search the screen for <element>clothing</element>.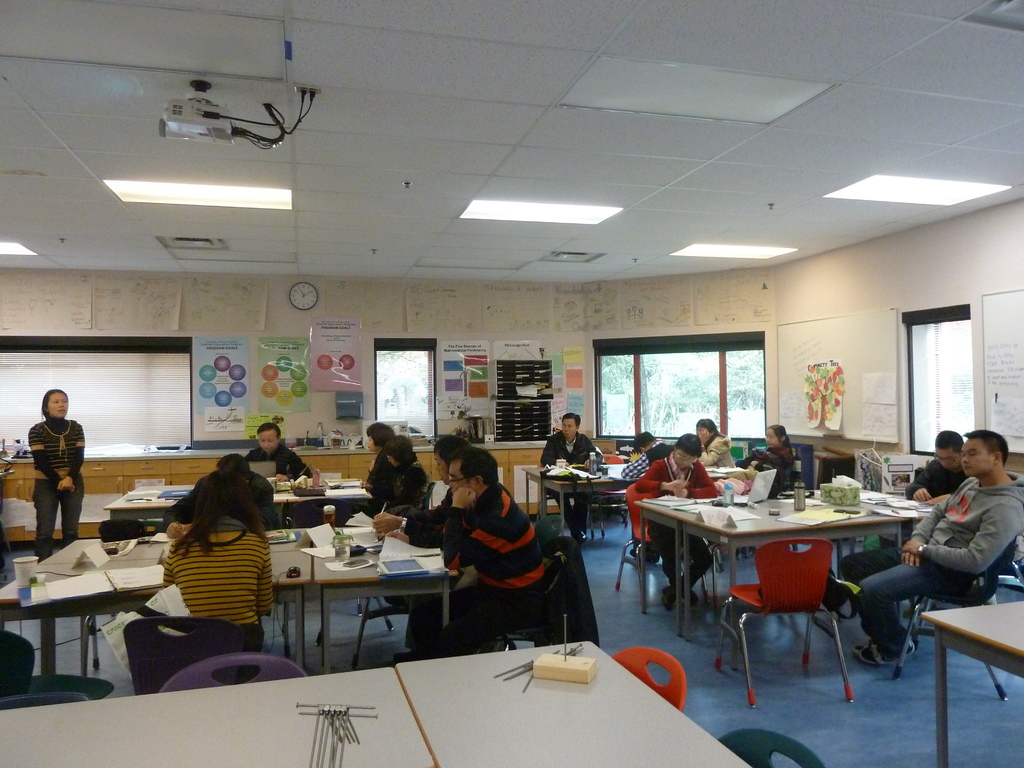
Found at 426, 472, 579, 647.
